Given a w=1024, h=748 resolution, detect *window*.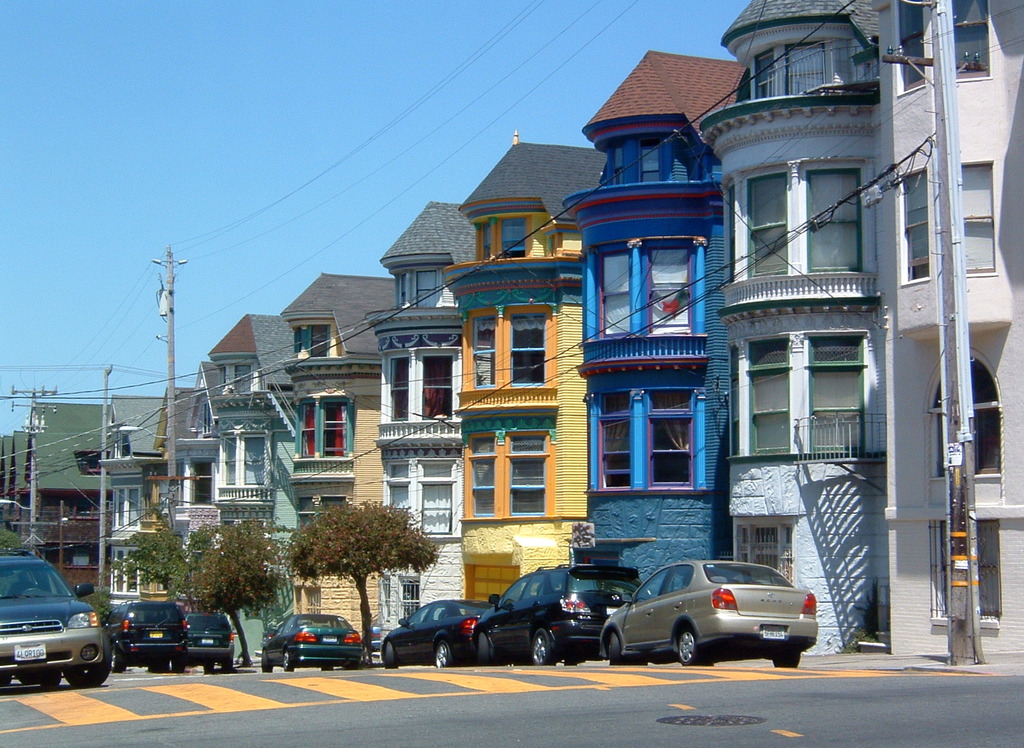
rect(650, 391, 695, 488).
